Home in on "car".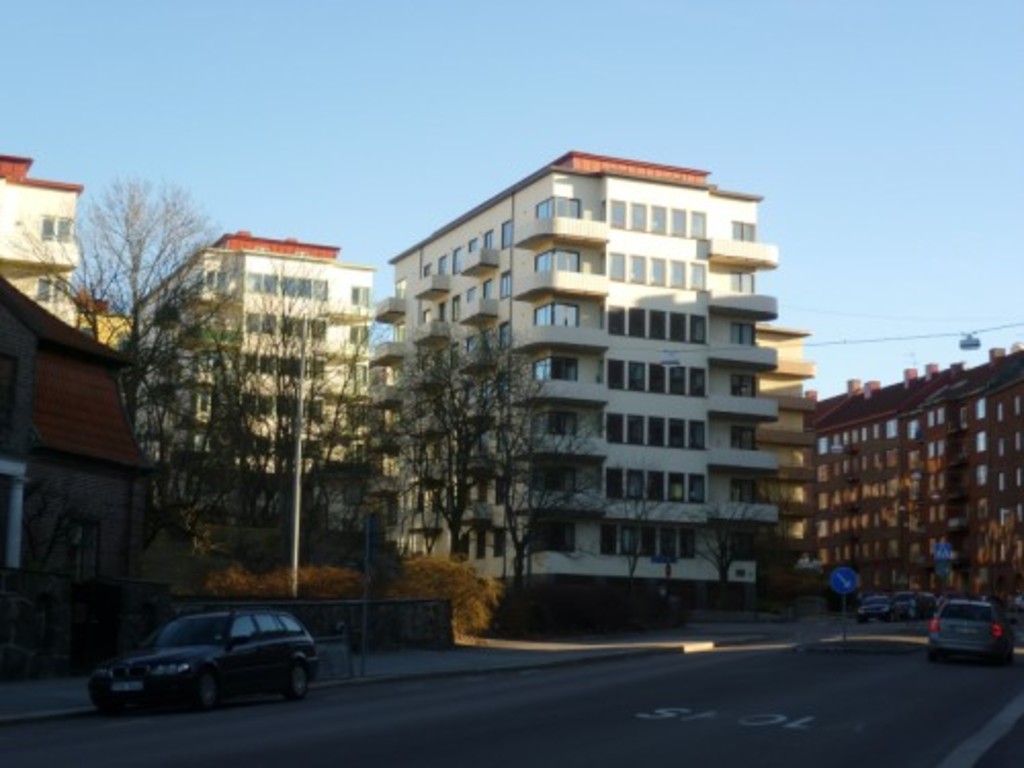
Homed in at BBox(897, 596, 934, 616).
